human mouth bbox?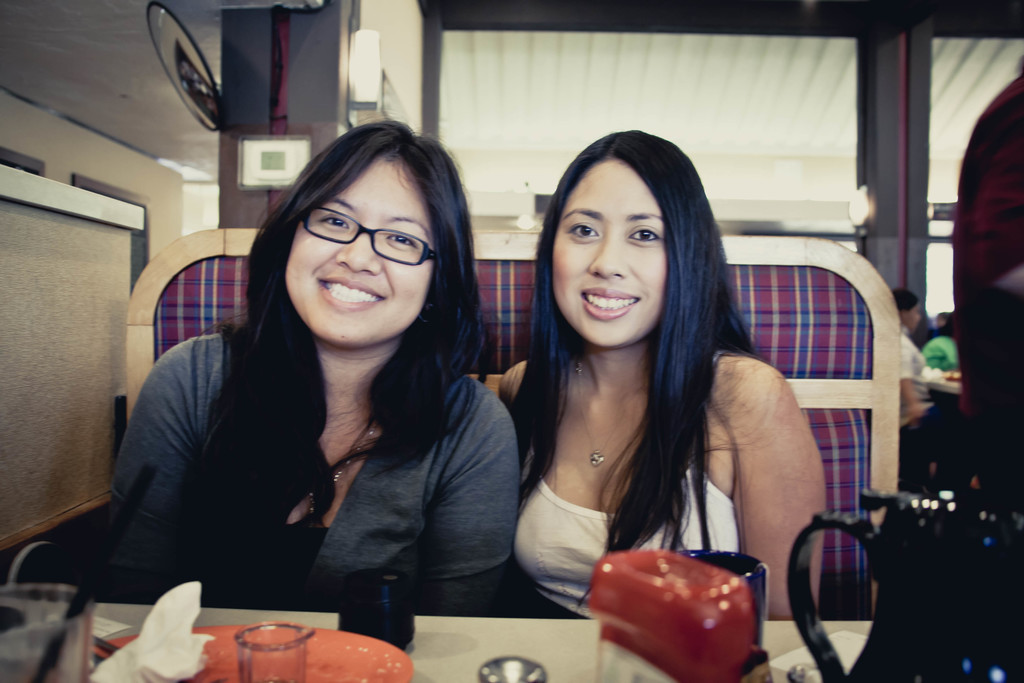
[left=580, top=283, right=645, bottom=325]
